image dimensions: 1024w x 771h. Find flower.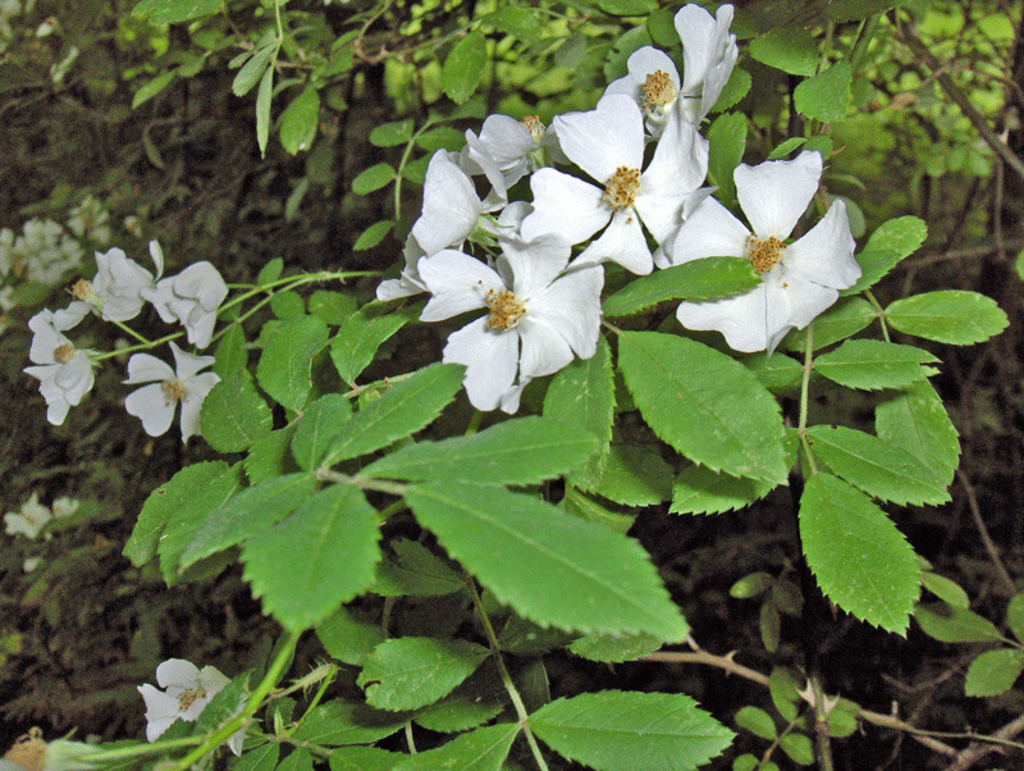
375,232,439,292.
